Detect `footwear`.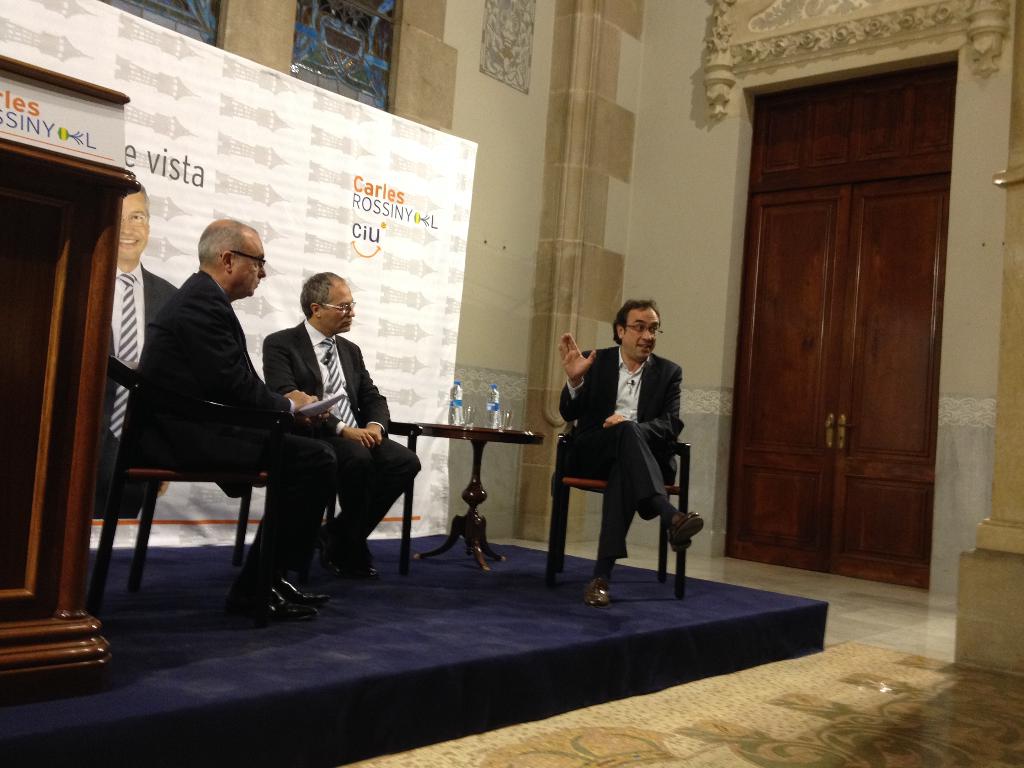
Detected at [234,591,319,621].
